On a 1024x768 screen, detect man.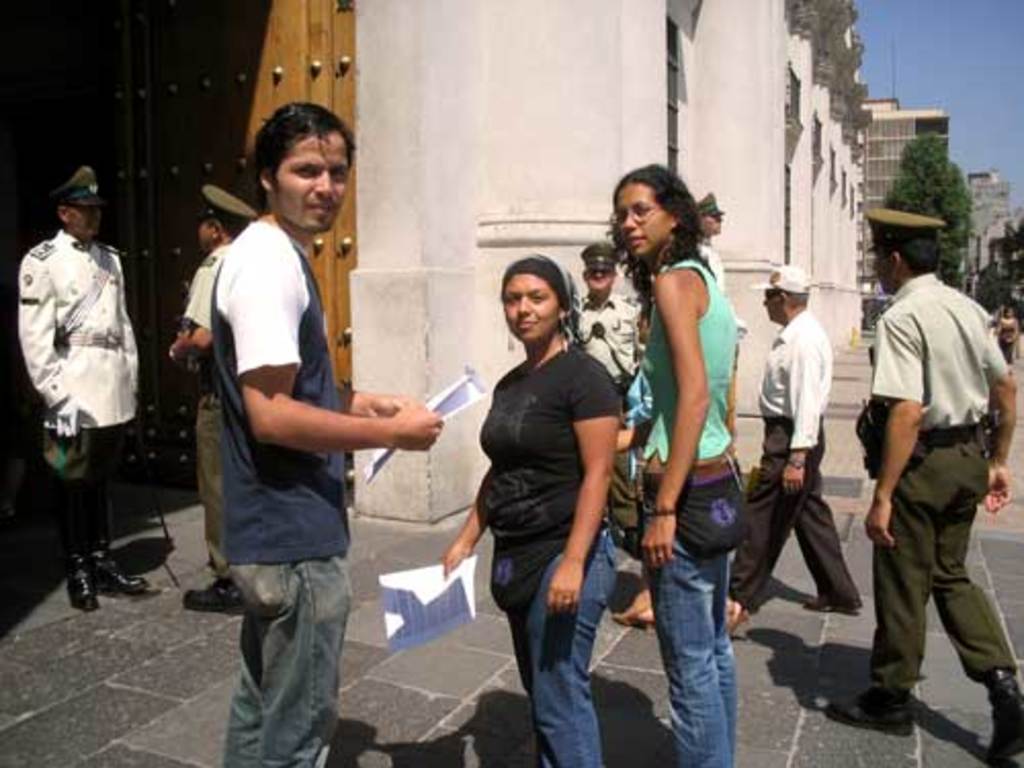
[left=147, top=113, right=385, bottom=739].
